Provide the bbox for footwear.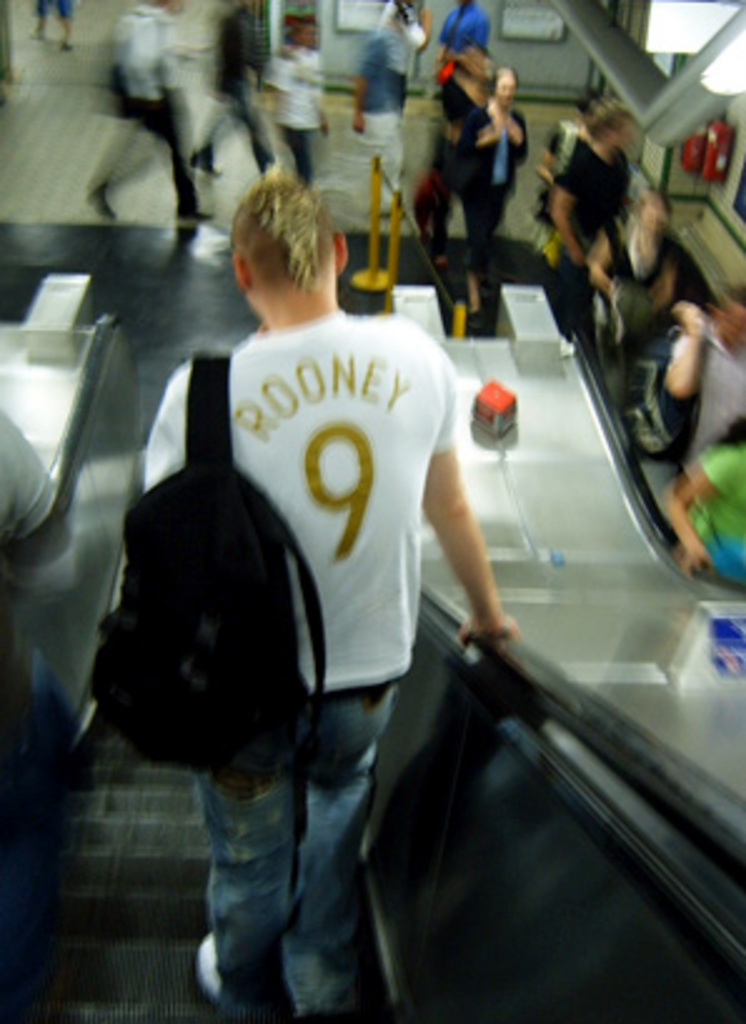
x1=188 y1=926 x2=228 y2=1006.
